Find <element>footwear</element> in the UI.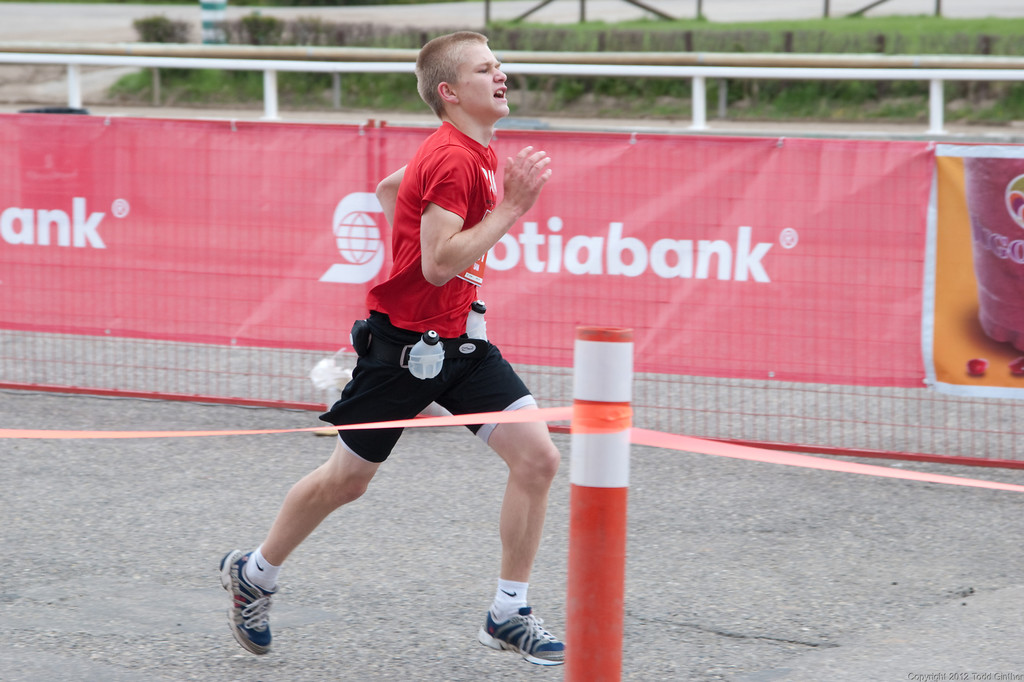
UI element at rect(214, 561, 285, 657).
